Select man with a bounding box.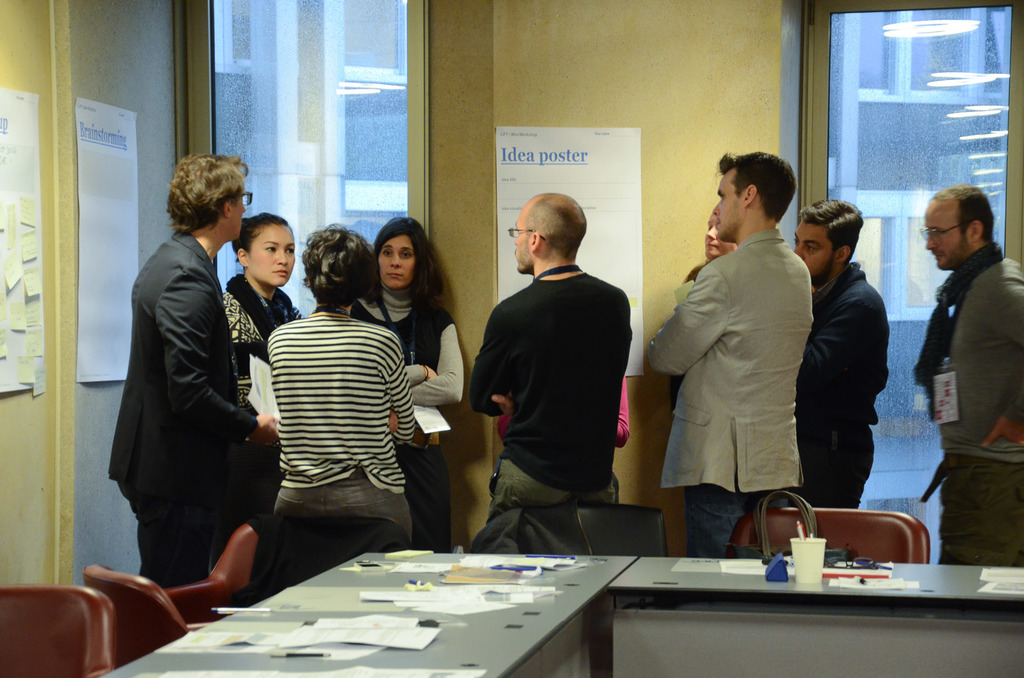
pyautogui.locateOnScreen(108, 154, 289, 589).
